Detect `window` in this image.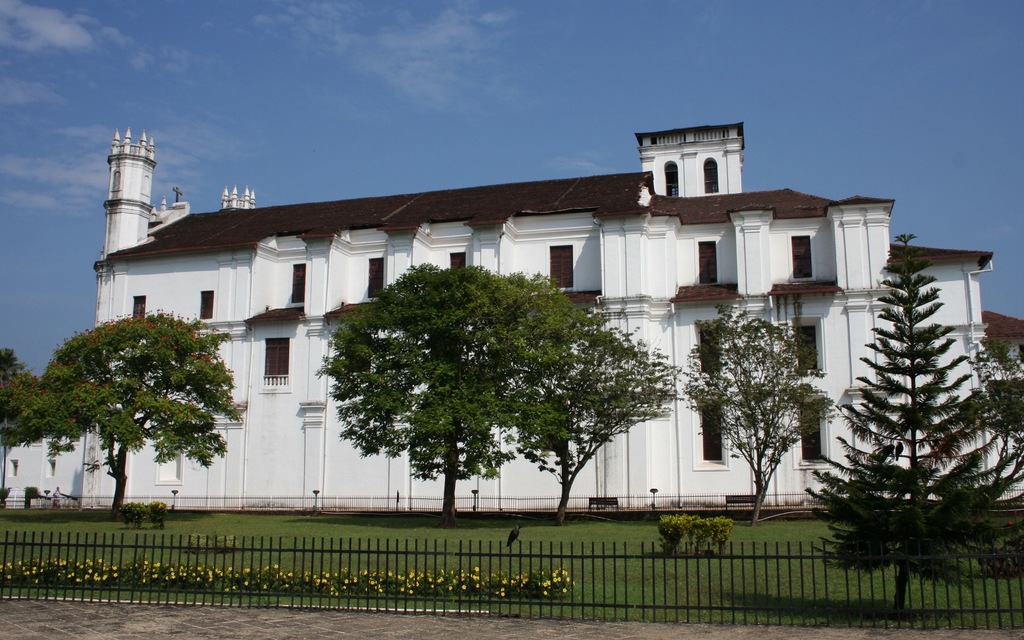
Detection: pyautogui.locateOnScreen(788, 228, 814, 290).
